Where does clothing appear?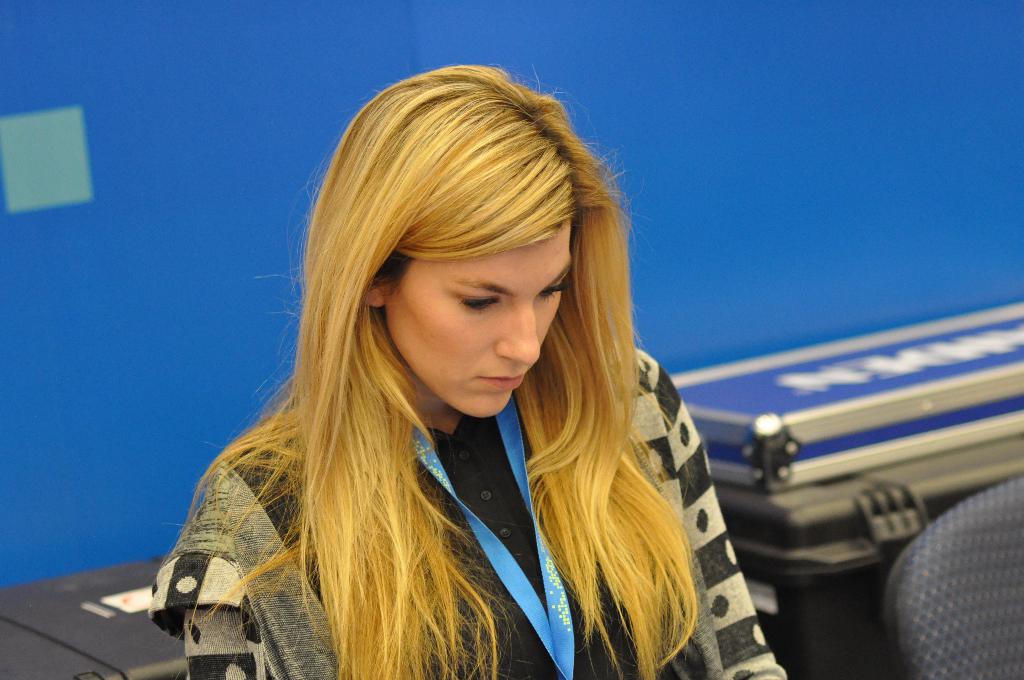
Appears at pyautogui.locateOnScreen(115, 280, 730, 655).
